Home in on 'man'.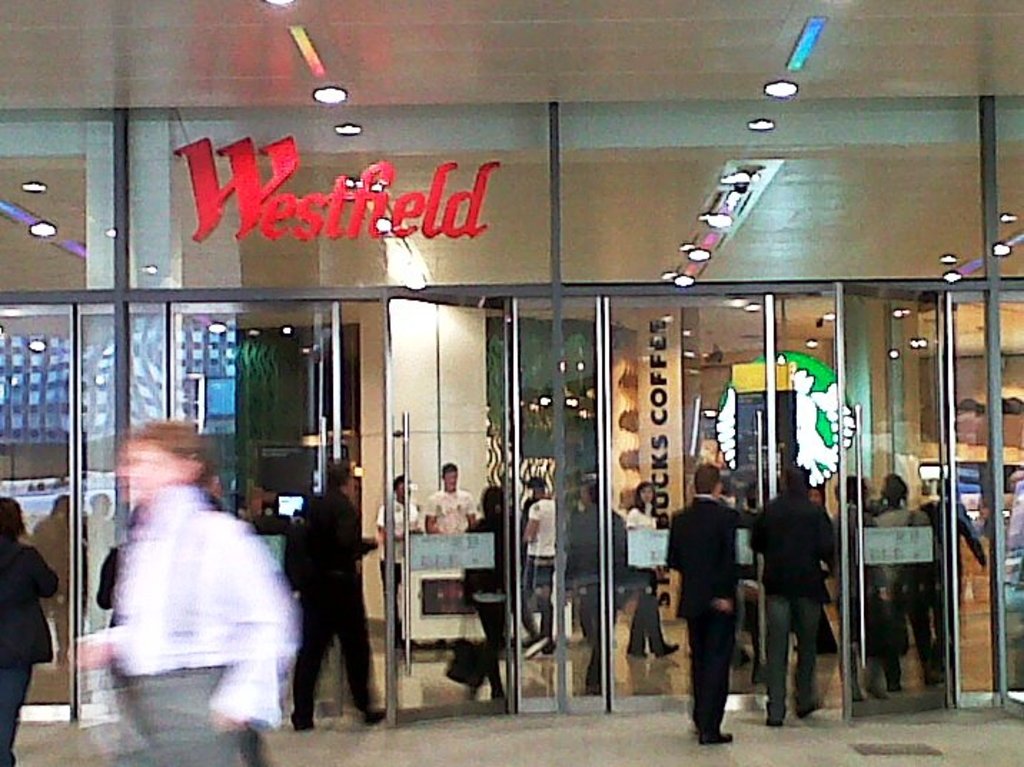
Homed in at <bbox>287, 462, 388, 730</bbox>.
